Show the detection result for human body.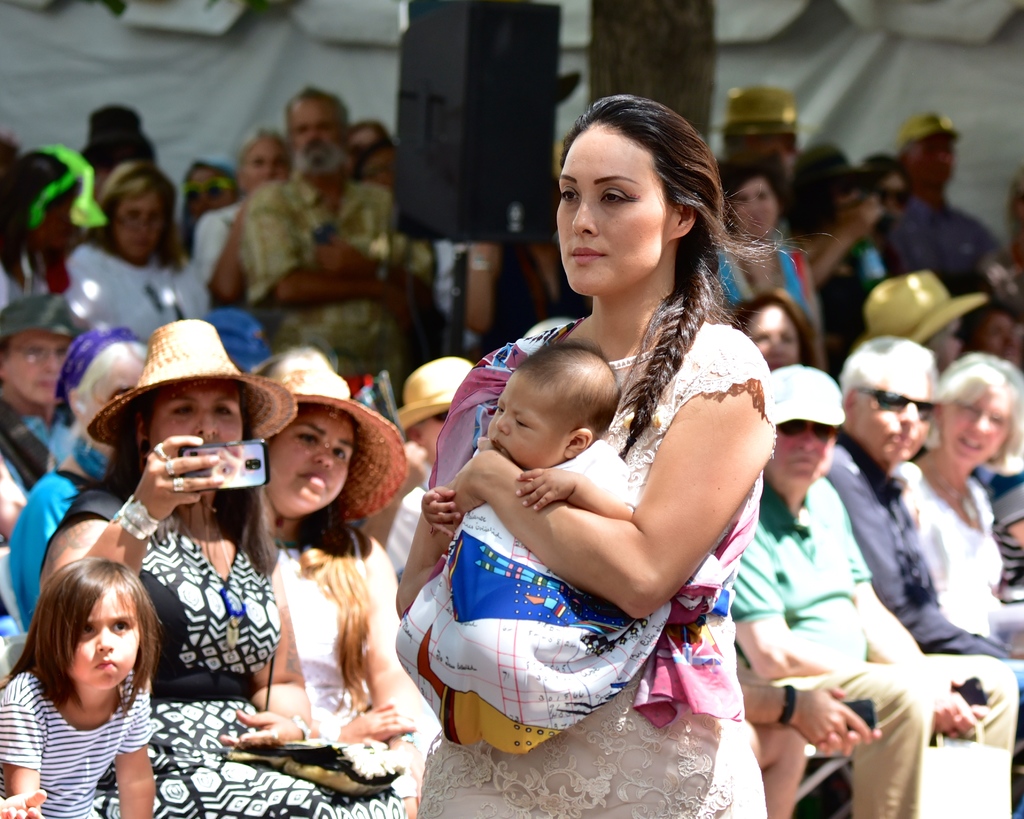
region(63, 161, 227, 330).
